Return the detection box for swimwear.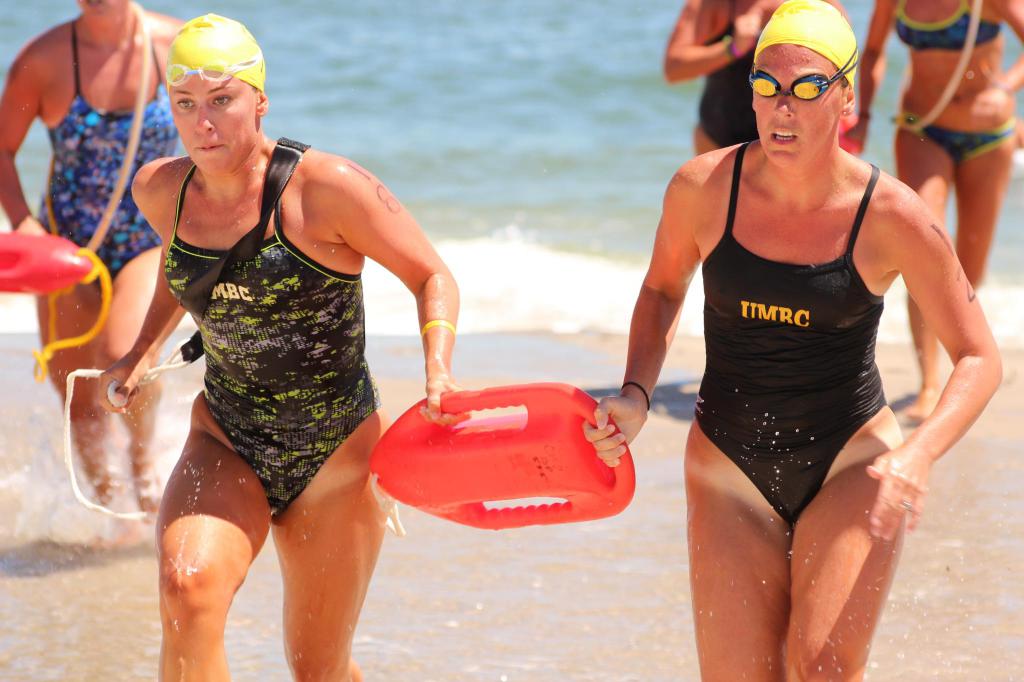
bbox=(162, 166, 380, 519).
